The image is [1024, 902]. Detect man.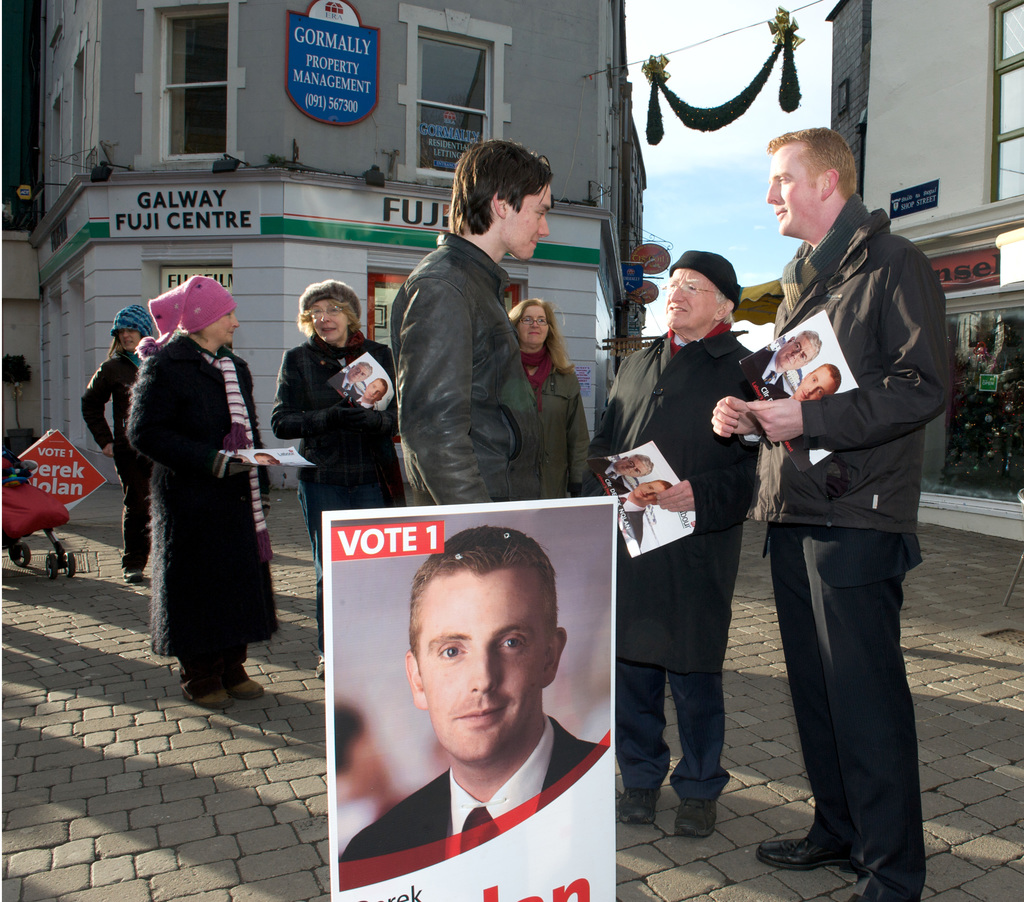
Detection: BBox(745, 328, 820, 392).
